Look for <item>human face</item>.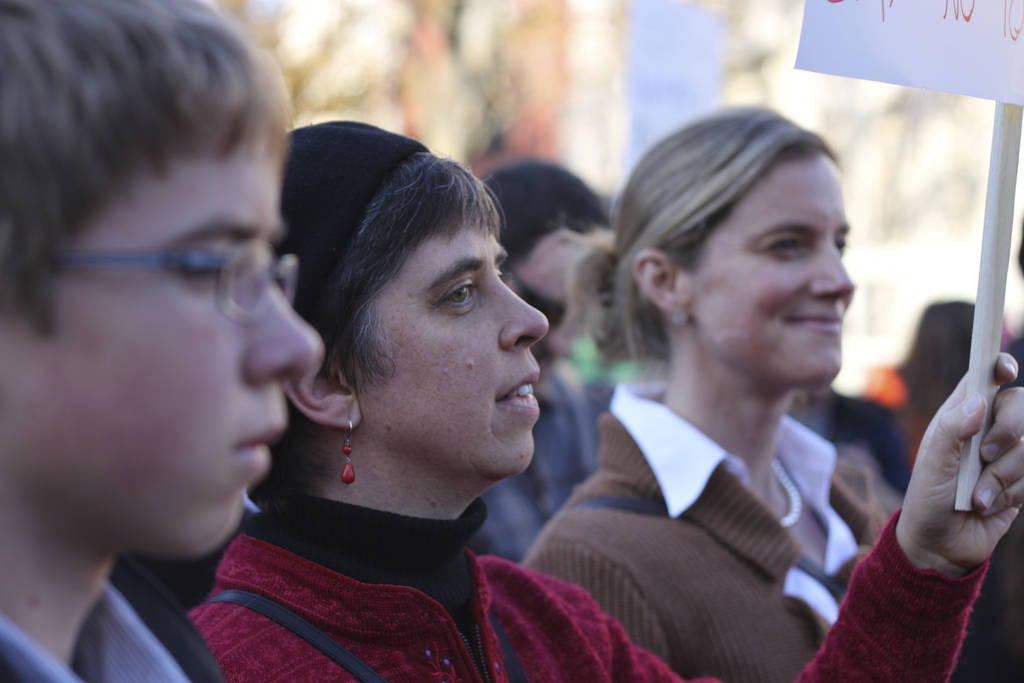
Found: bbox(502, 233, 584, 379).
